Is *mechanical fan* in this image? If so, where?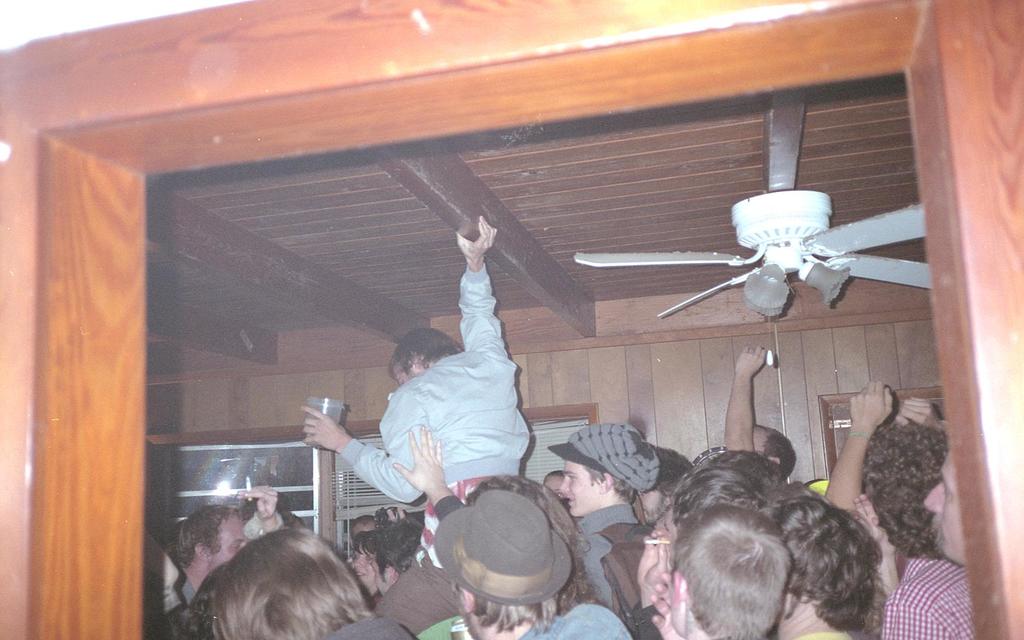
Yes, at {"x1": 577, "y1": 86, "x2": 935, "y2": 320}.
